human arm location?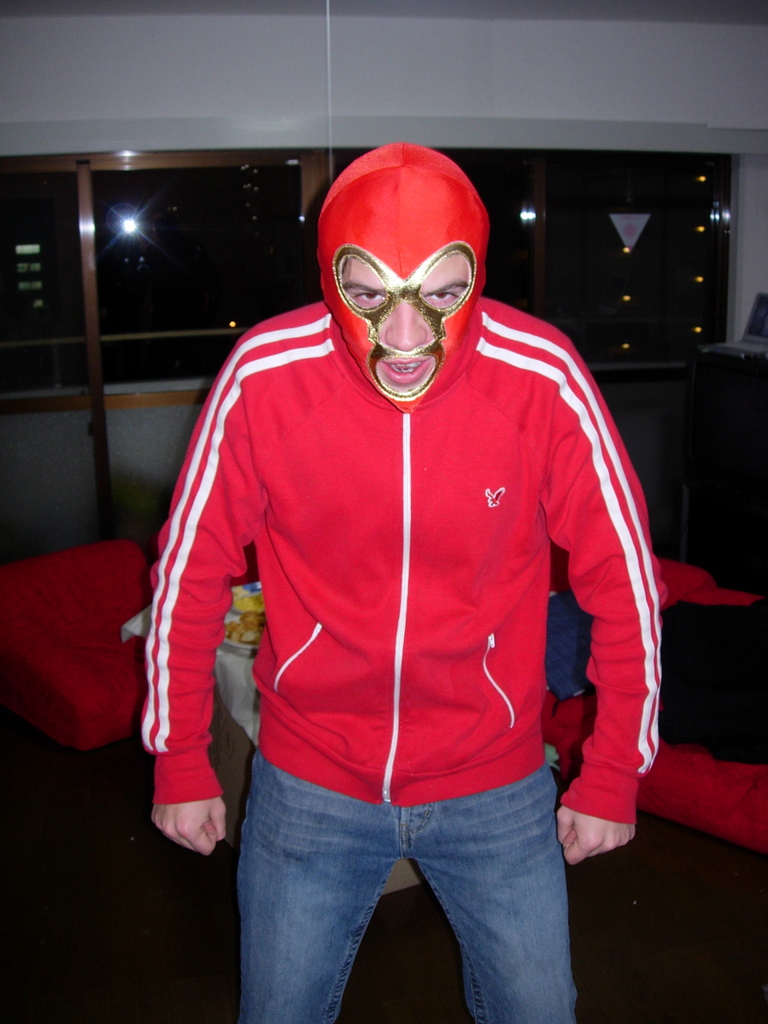
l=143, t=337, r=264, b=856
